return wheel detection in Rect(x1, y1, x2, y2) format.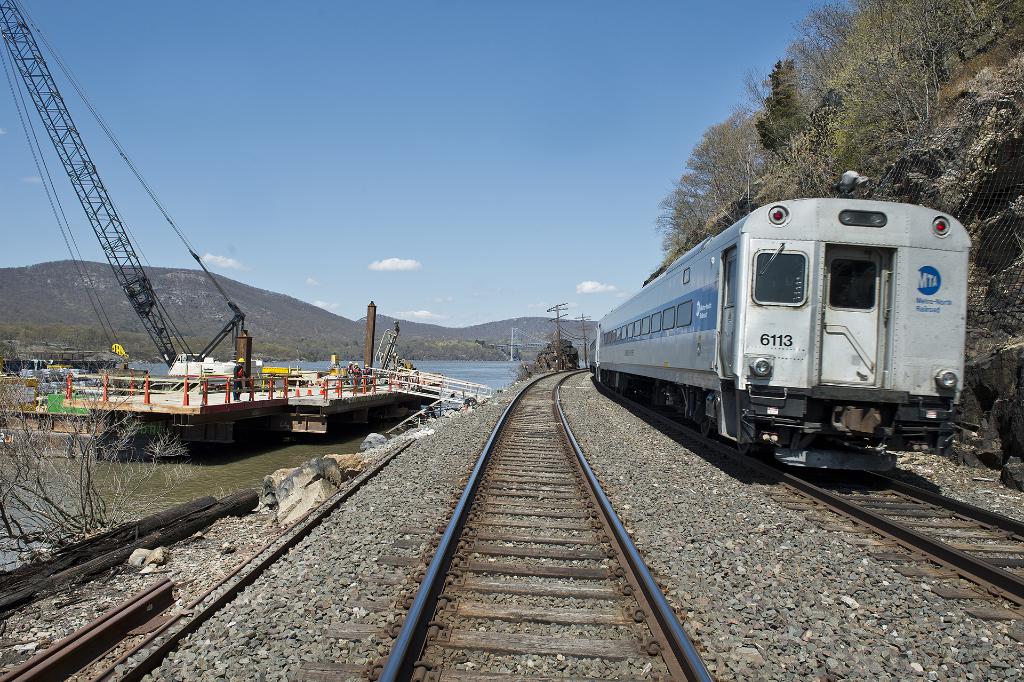
Rect(735, 435, 764, 451).
